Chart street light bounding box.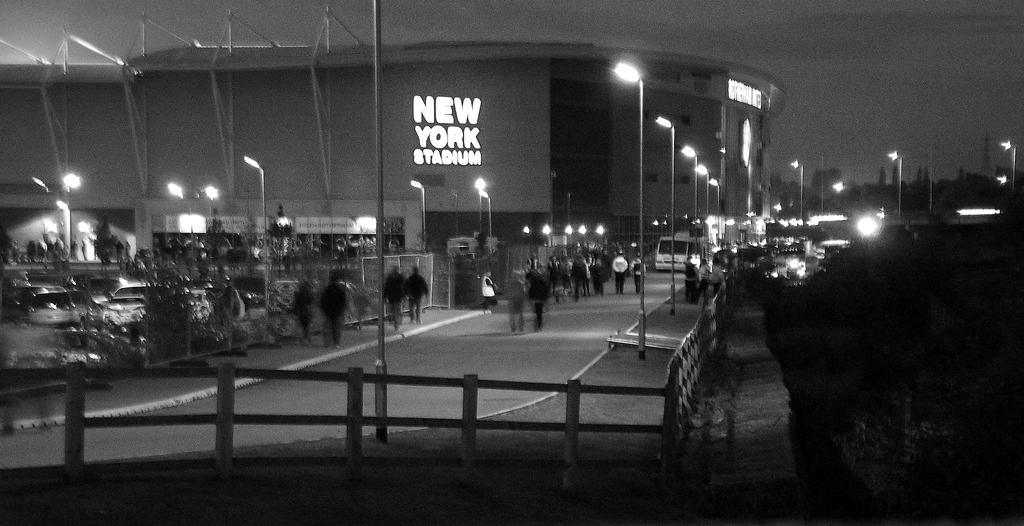
Charted: box(28, 168, 82, 257).
